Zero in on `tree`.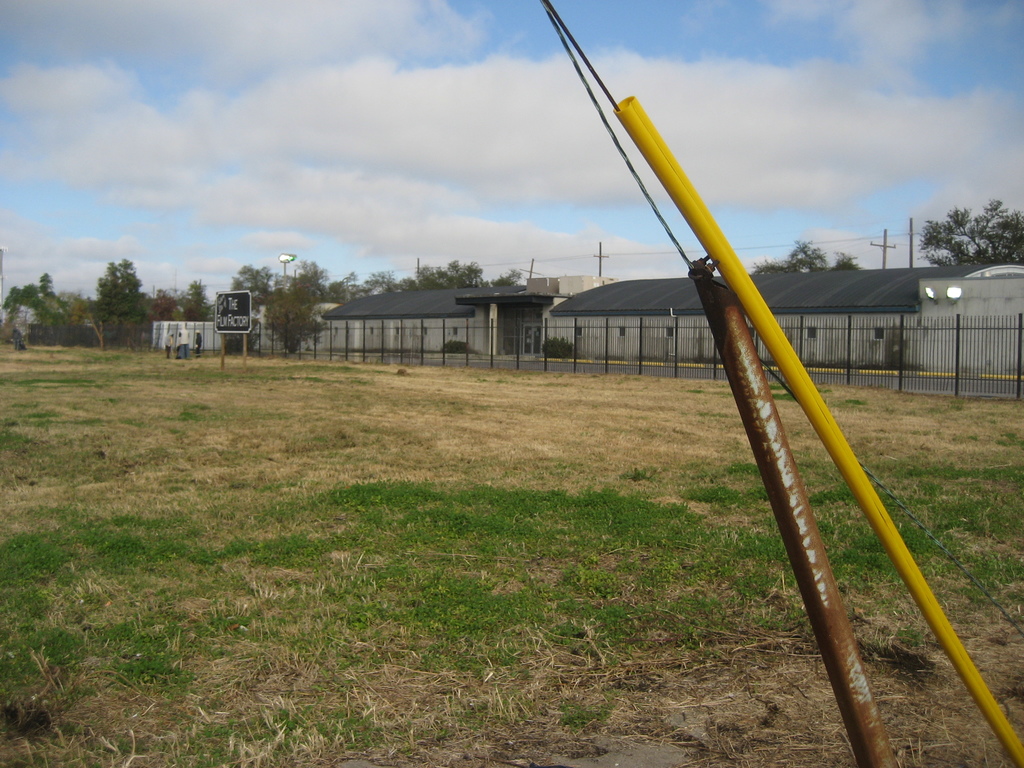
Zeroed in: [268,302,319,356].
